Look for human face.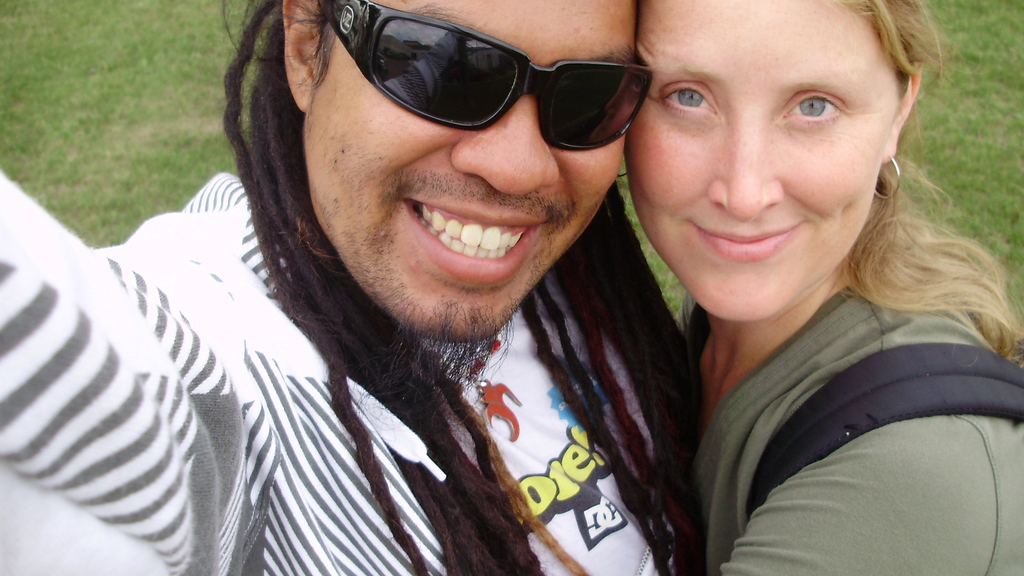
Found: pyautogui.locateOnScreen(301, 0, 640, 341).
